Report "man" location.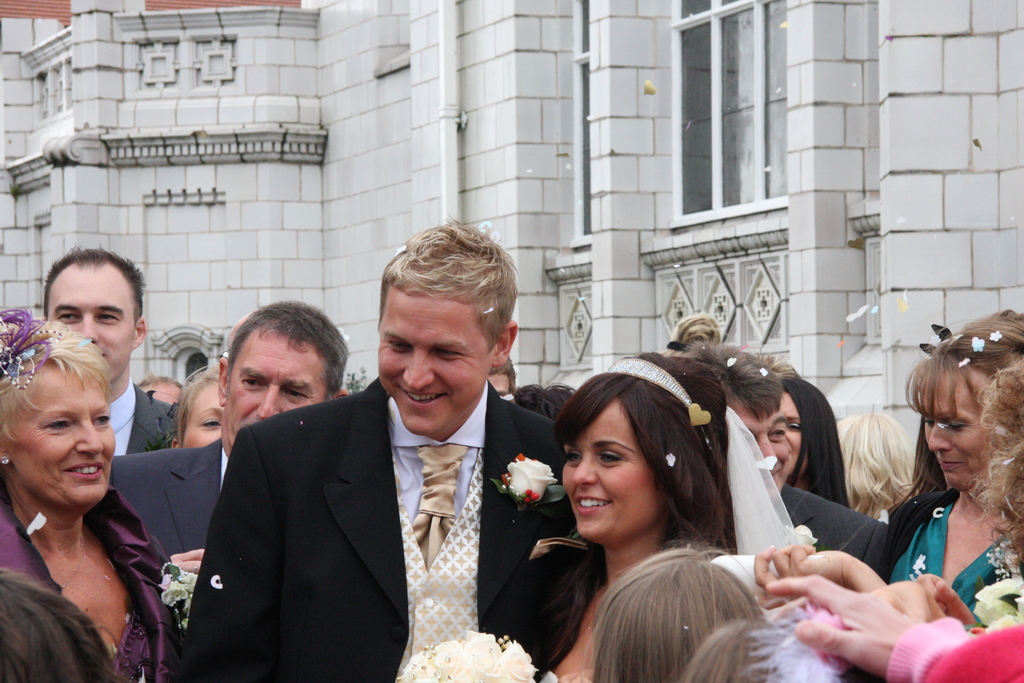
Report: bbox=(36, 243, 172, 453).
